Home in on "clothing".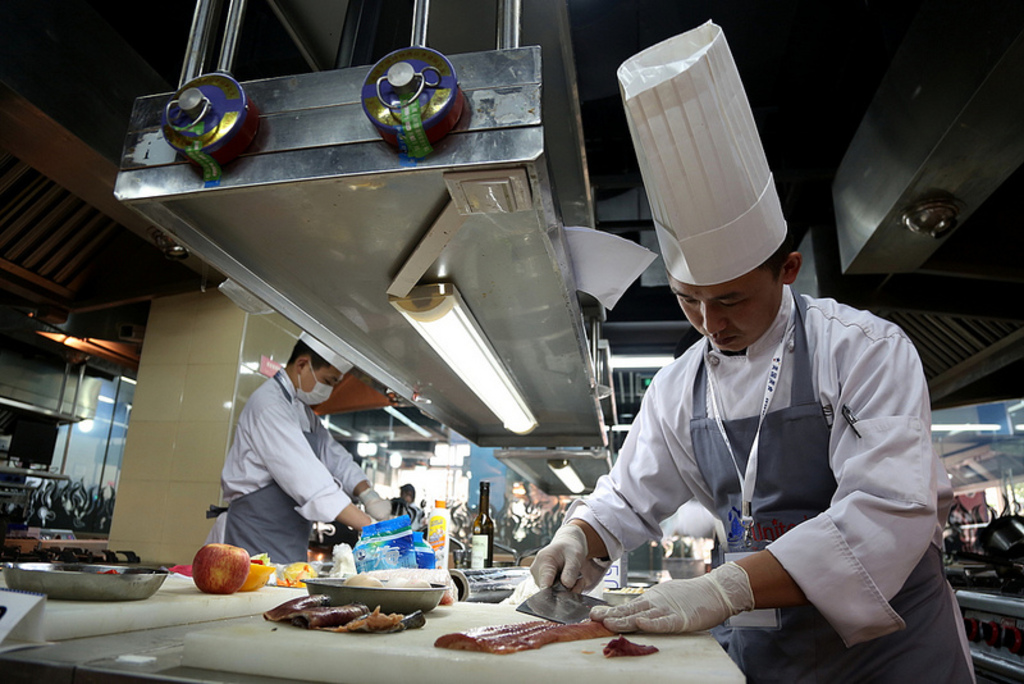
Homed in at Rect(563, 279, 975, 683).
